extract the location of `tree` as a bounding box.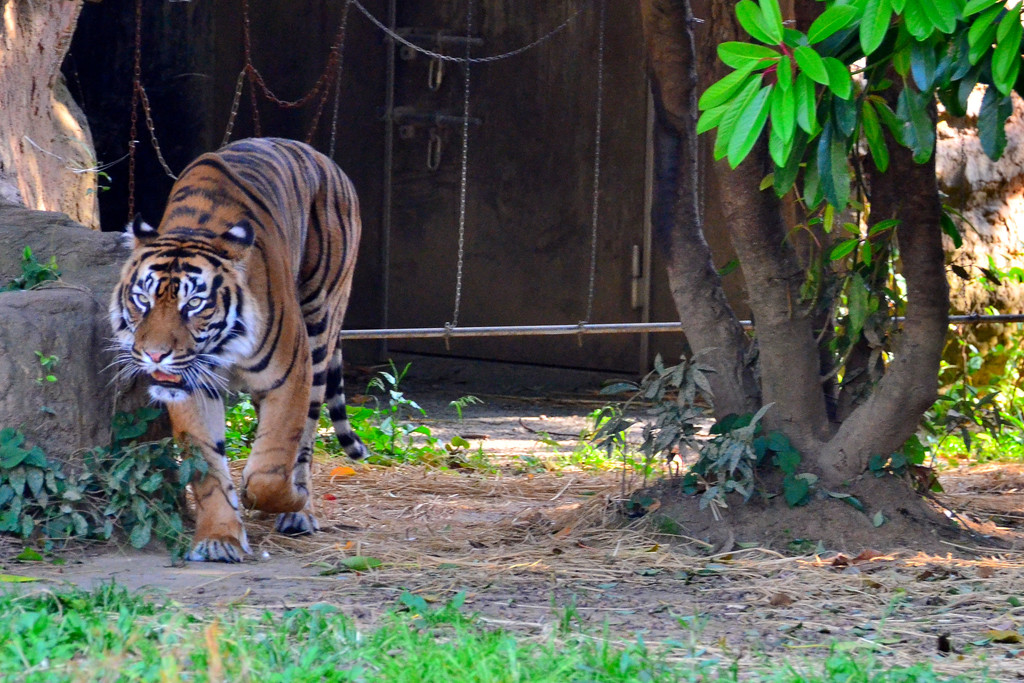
[632,0,1023,498].
